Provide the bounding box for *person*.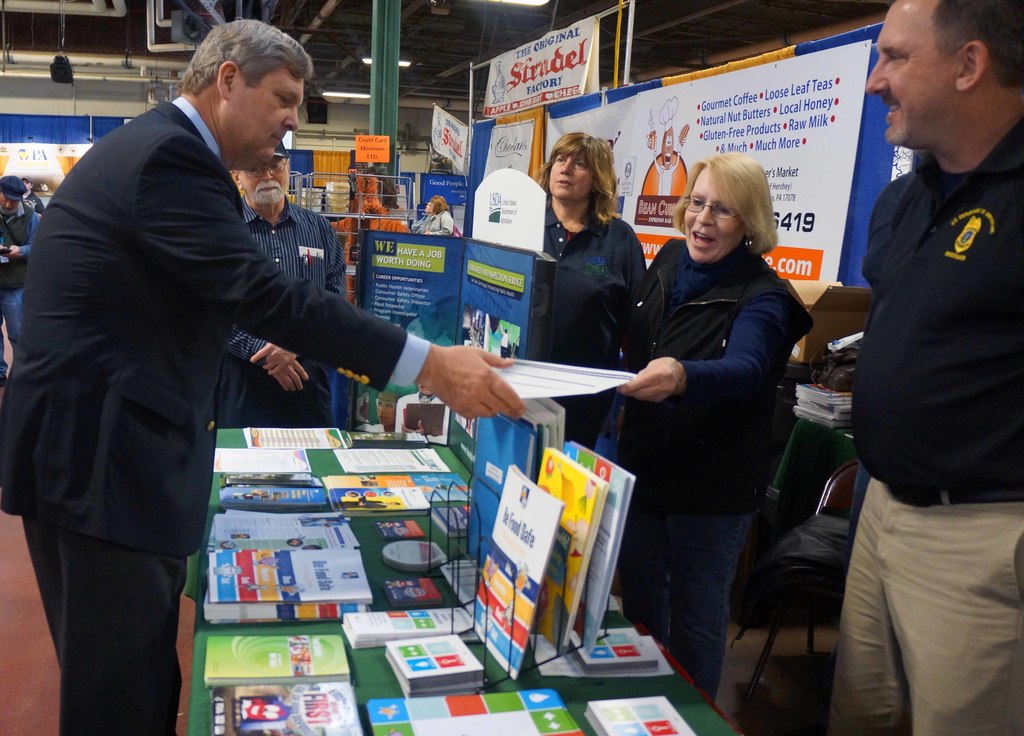
<region>539, 136, 652, 448</region>.
